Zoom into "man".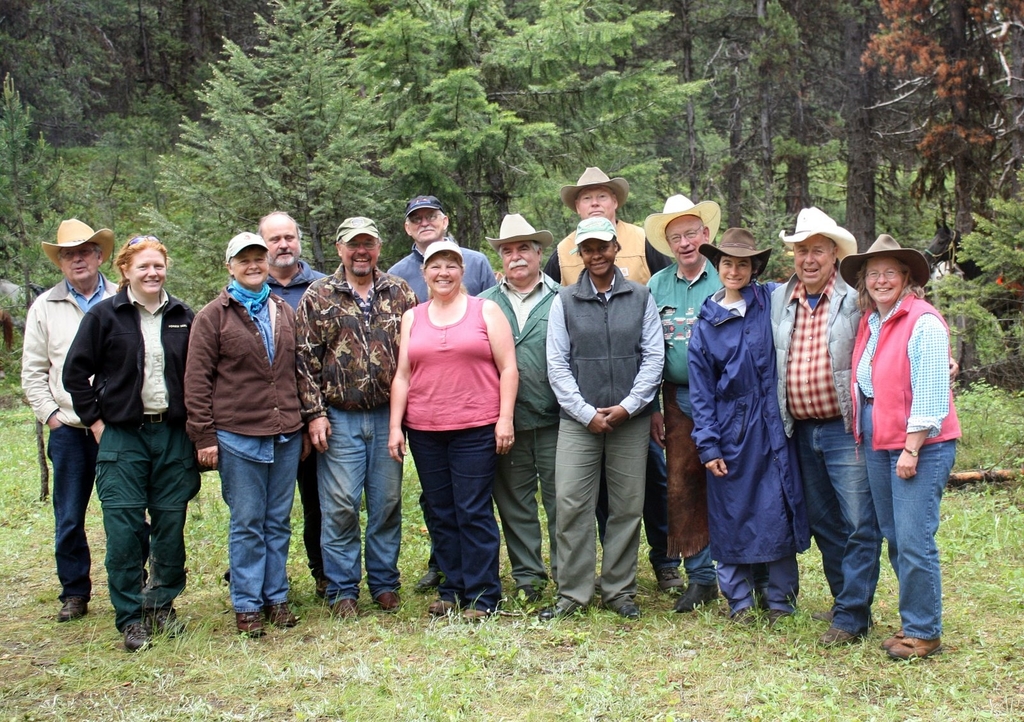
Zoom target: pyautogui.locateOnScreen(292, 216, 406, 625).
